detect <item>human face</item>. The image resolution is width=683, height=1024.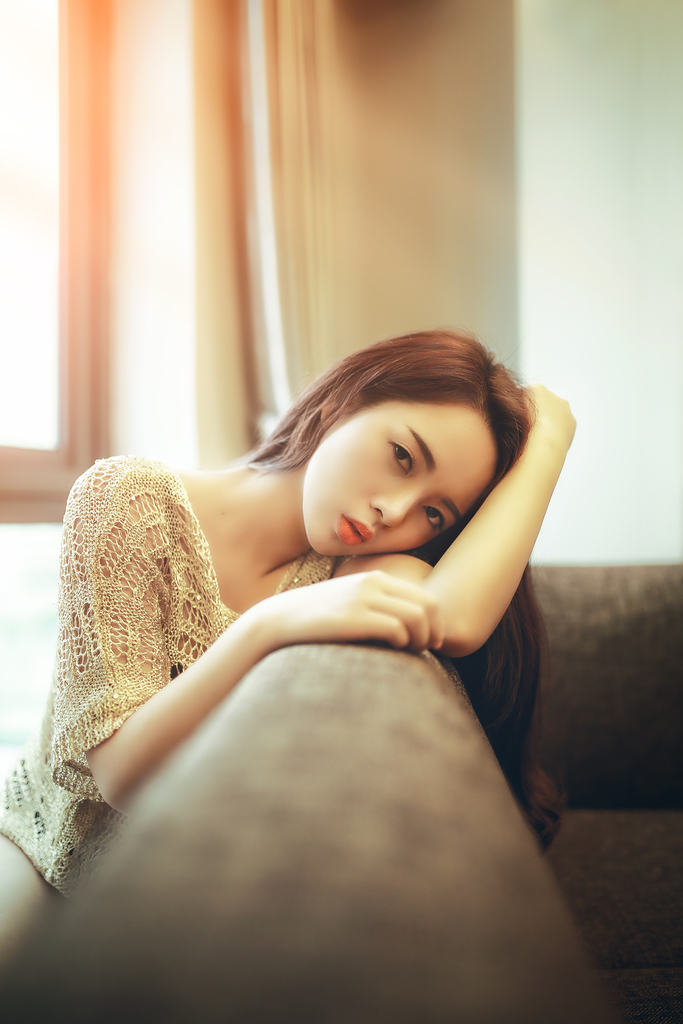
crop(305, 395, 497, 556).
